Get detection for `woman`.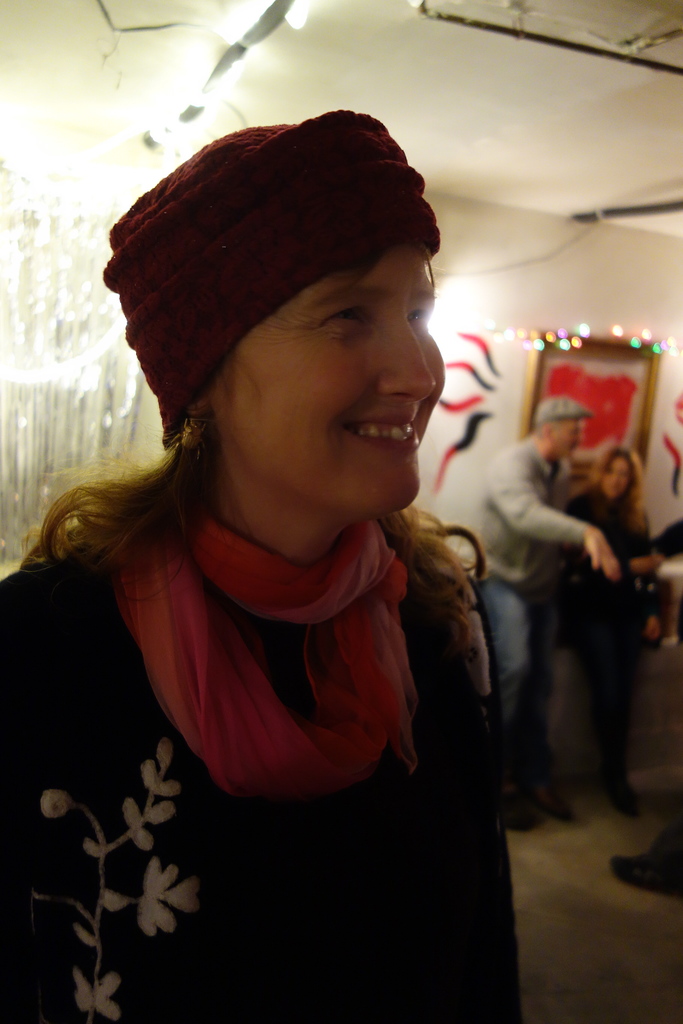
Detection: 555 426 653 795.
